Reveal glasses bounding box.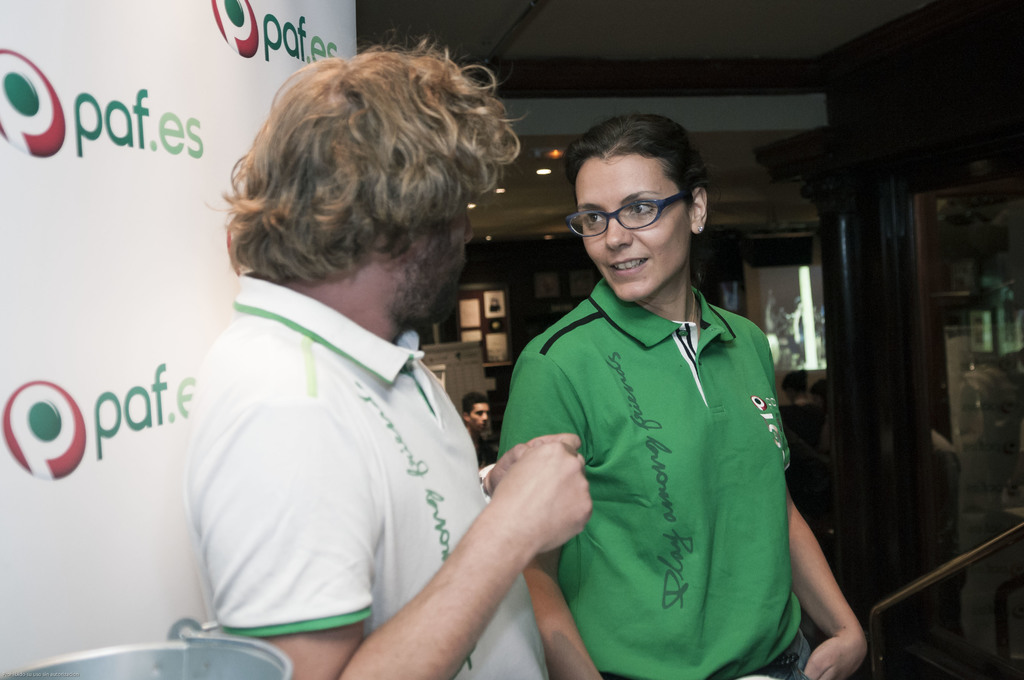
Revealed: <region>570, 186, 699, 239</region>.
